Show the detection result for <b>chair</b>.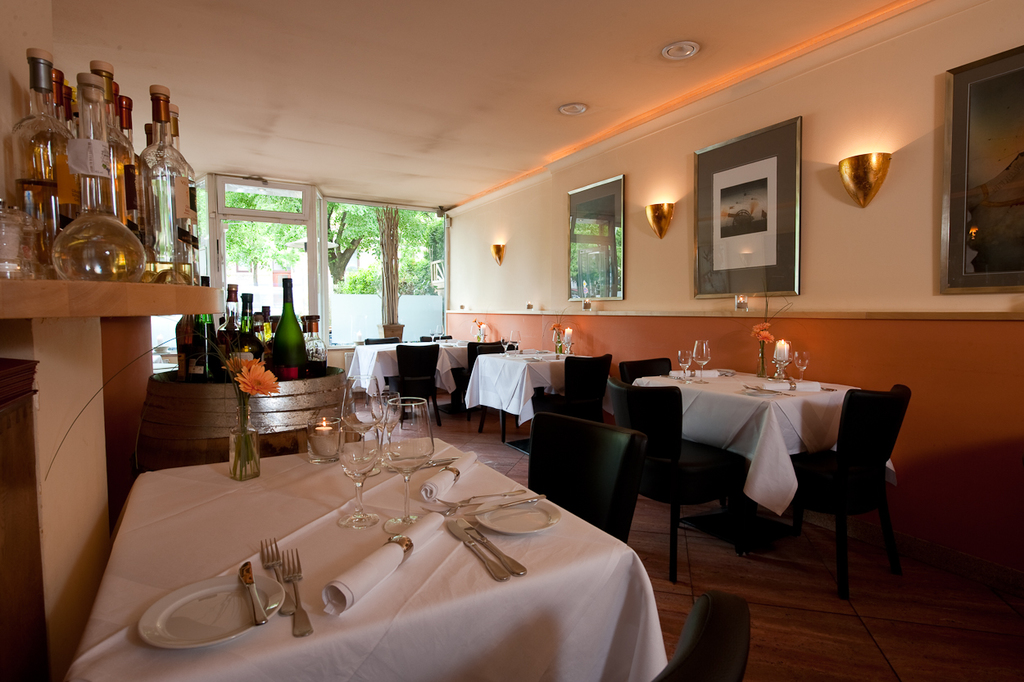
[left=604, top=378, right=753, bottom=589].
